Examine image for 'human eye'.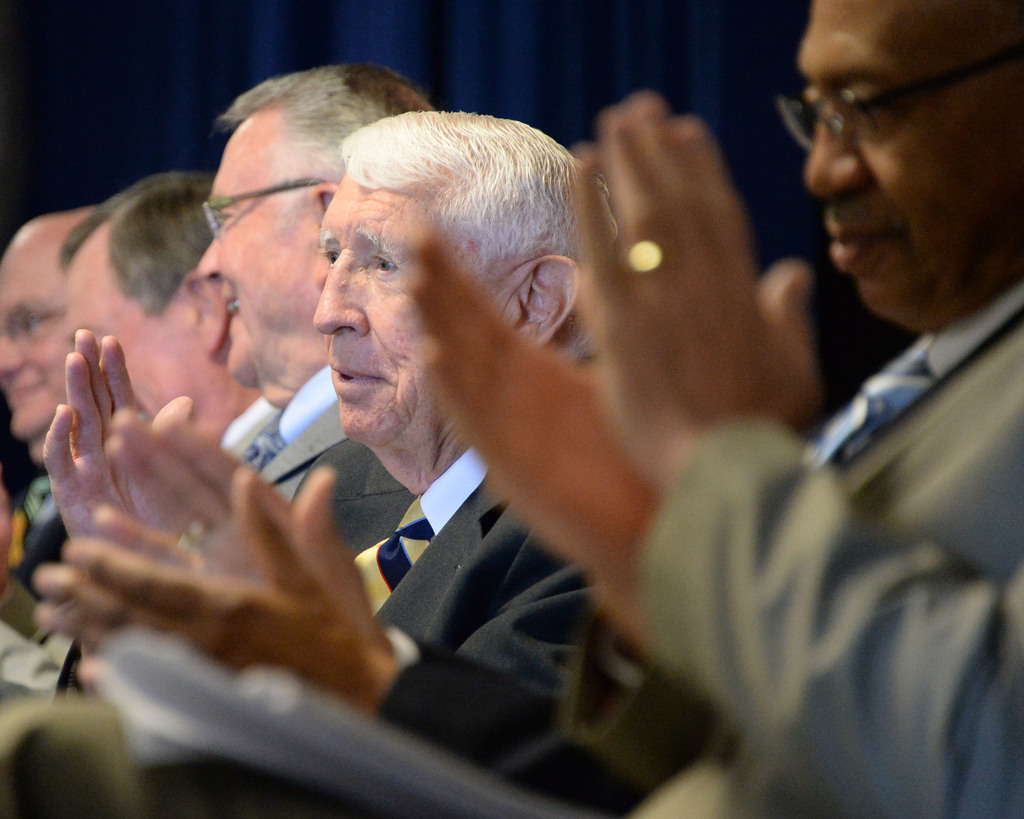
Examination result: l=367, t=246, r=401, b=282.
